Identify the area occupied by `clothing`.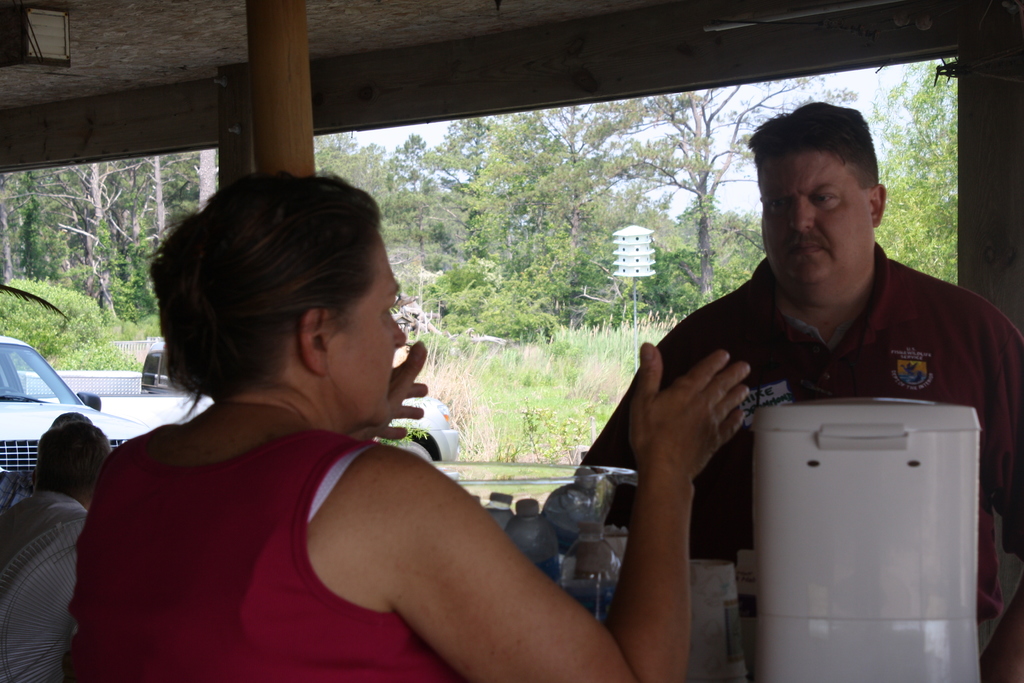
Area: {"x1": 1, "y1": 490, "x2": 91, "y2": 682}.
